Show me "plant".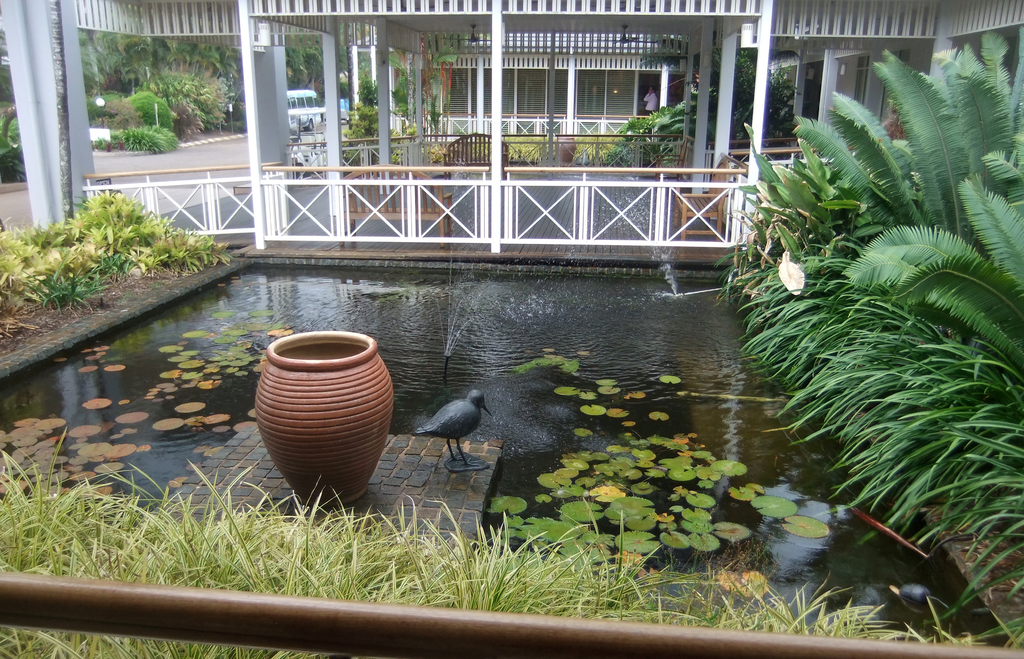
"plant" is here: crop(734, 138, 800, 253).
